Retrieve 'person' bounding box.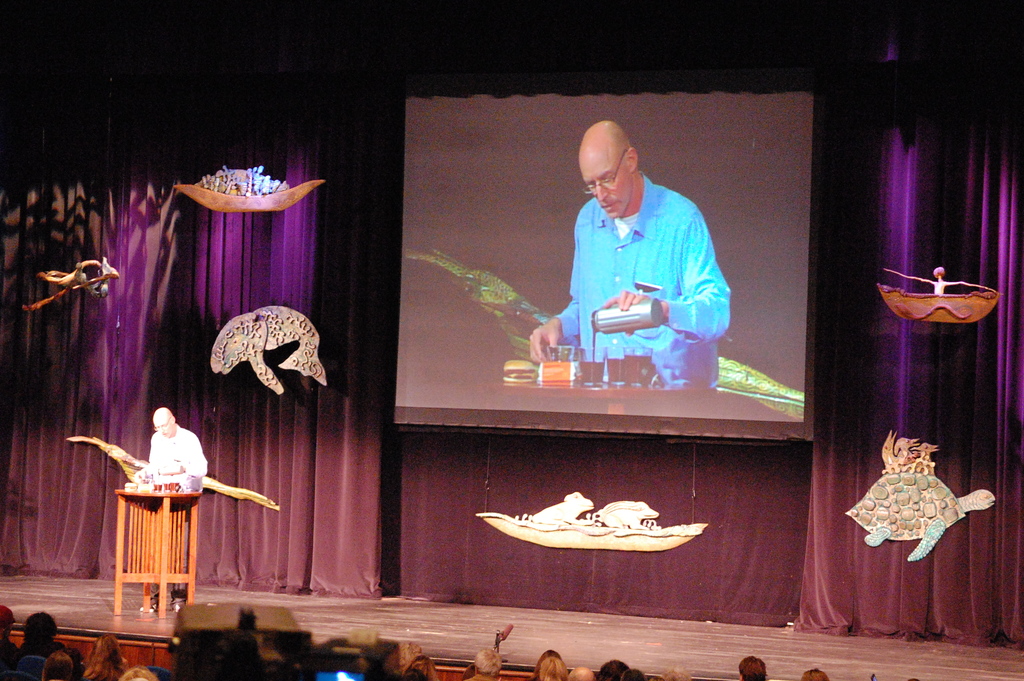
Bounding box: BBox(740, 655, 769, 680).
